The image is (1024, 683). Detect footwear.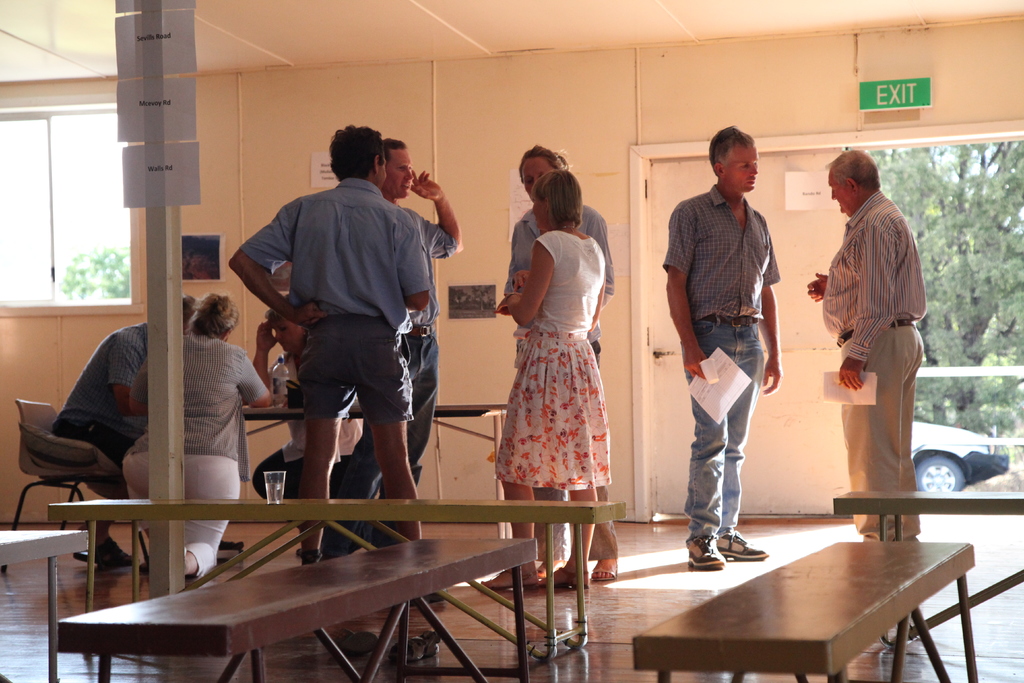
Detection: BBox(713, 525, 767, 559).
